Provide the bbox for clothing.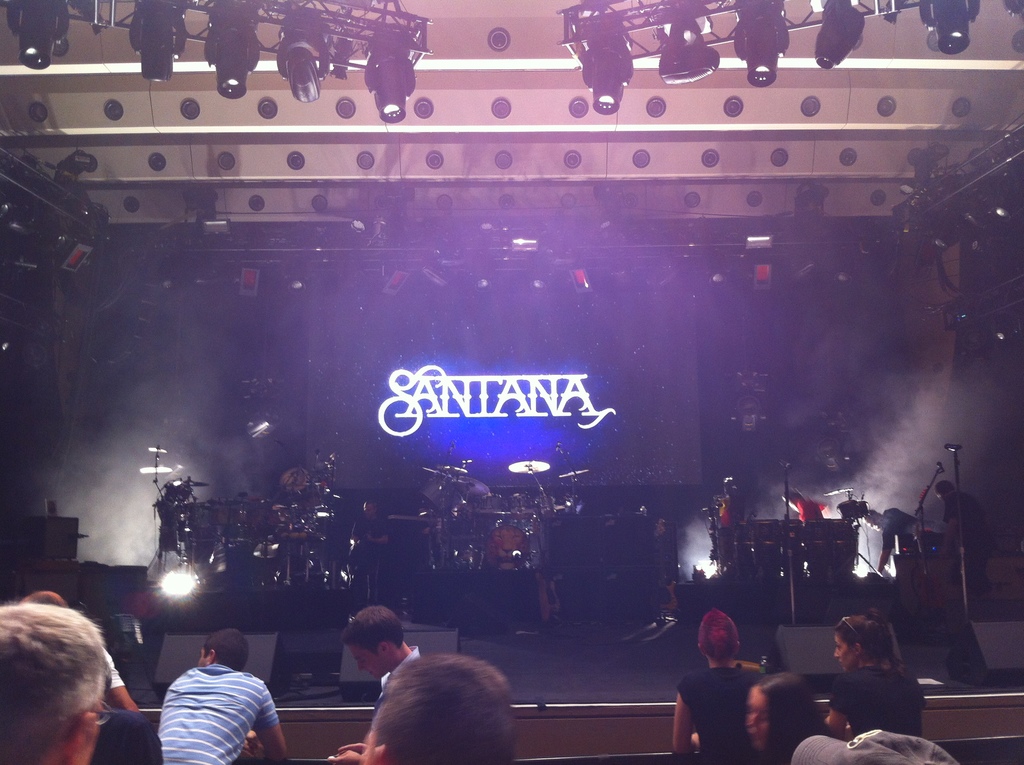
bbox=[137, 669, 273, 757].
